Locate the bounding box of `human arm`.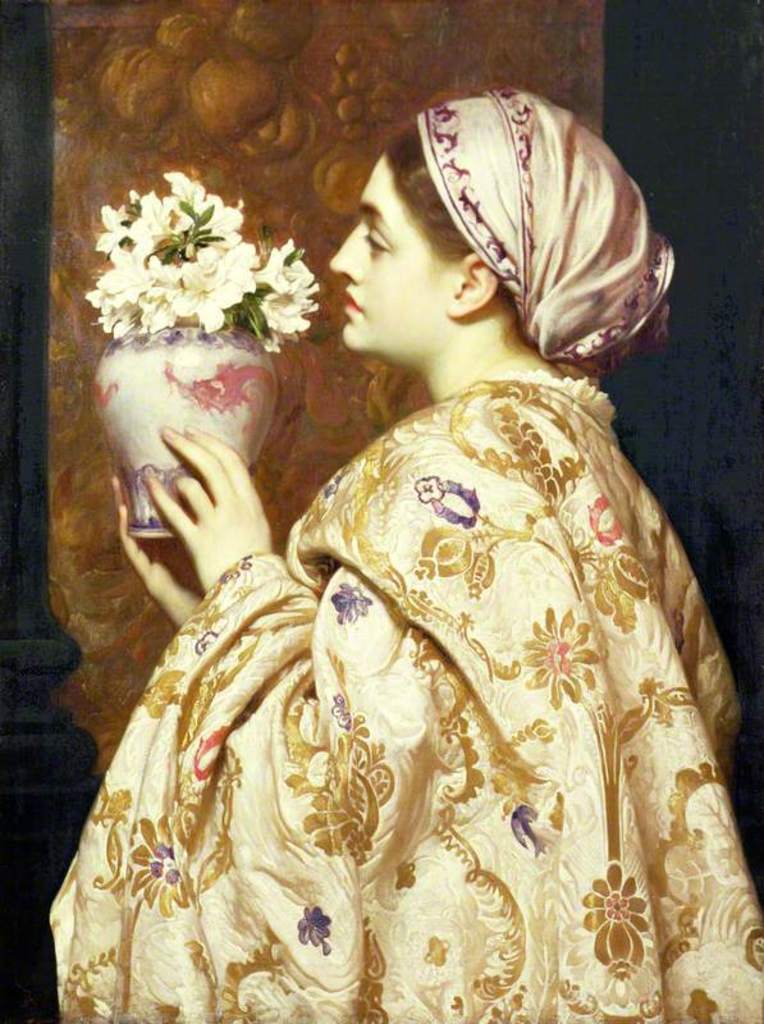
Bounding box: select_region(114, 479, 206, 631).
